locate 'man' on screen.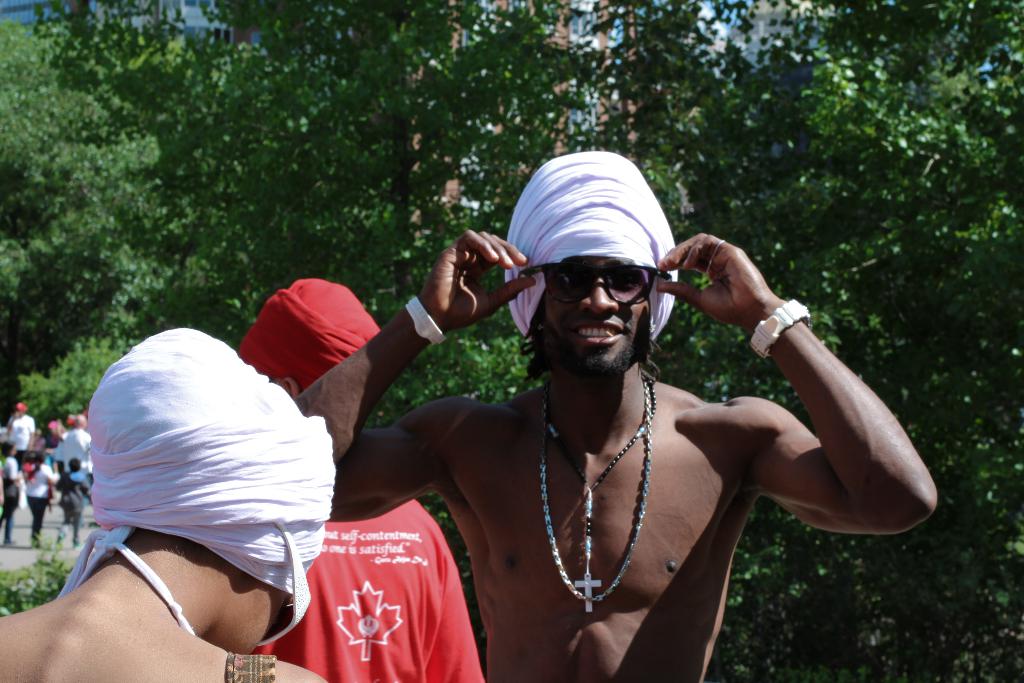
On screen at region(287, 142, 845, 670).
